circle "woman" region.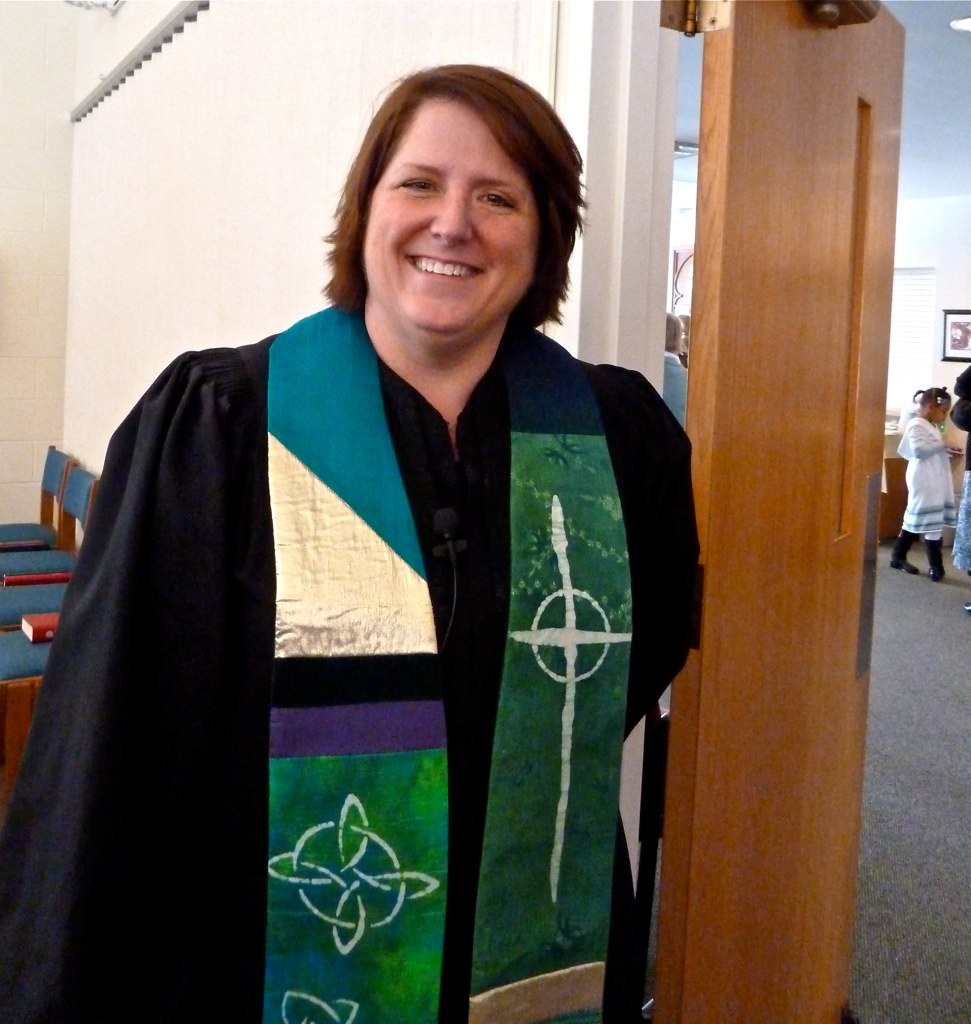
Region: {"left": 0, "top": 68, "right": 699, "bottom": 1023}.
